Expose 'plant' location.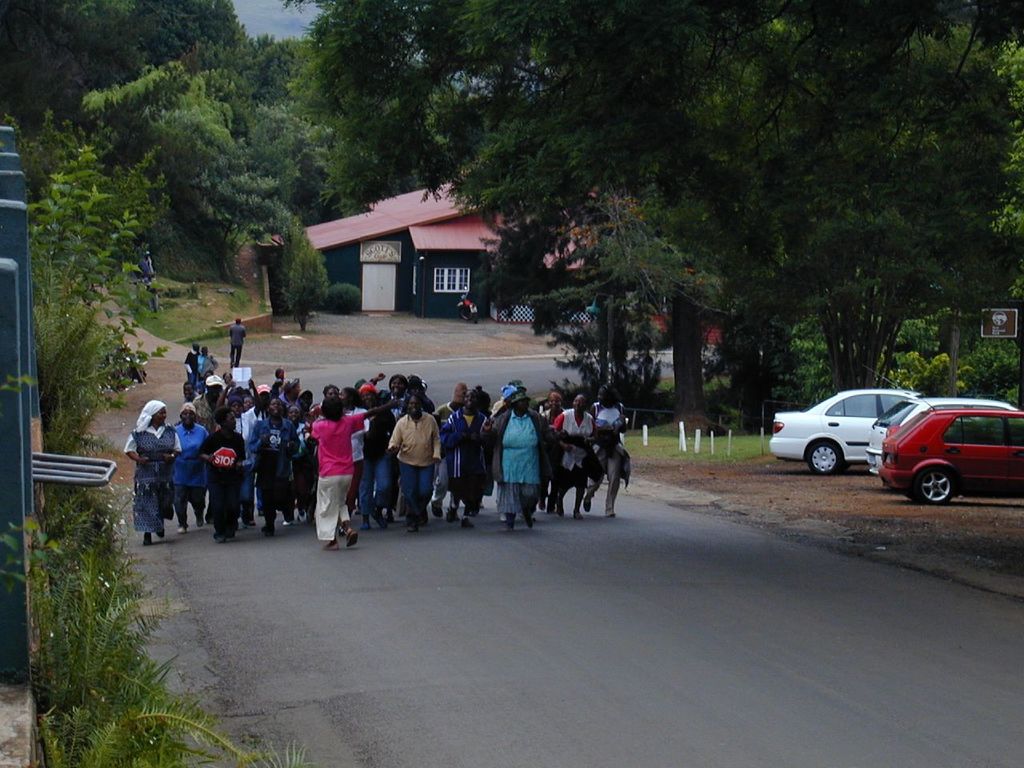
Exposed at {"x1": 463, "y1": 255, "x2": 495, "y2": 314}.
